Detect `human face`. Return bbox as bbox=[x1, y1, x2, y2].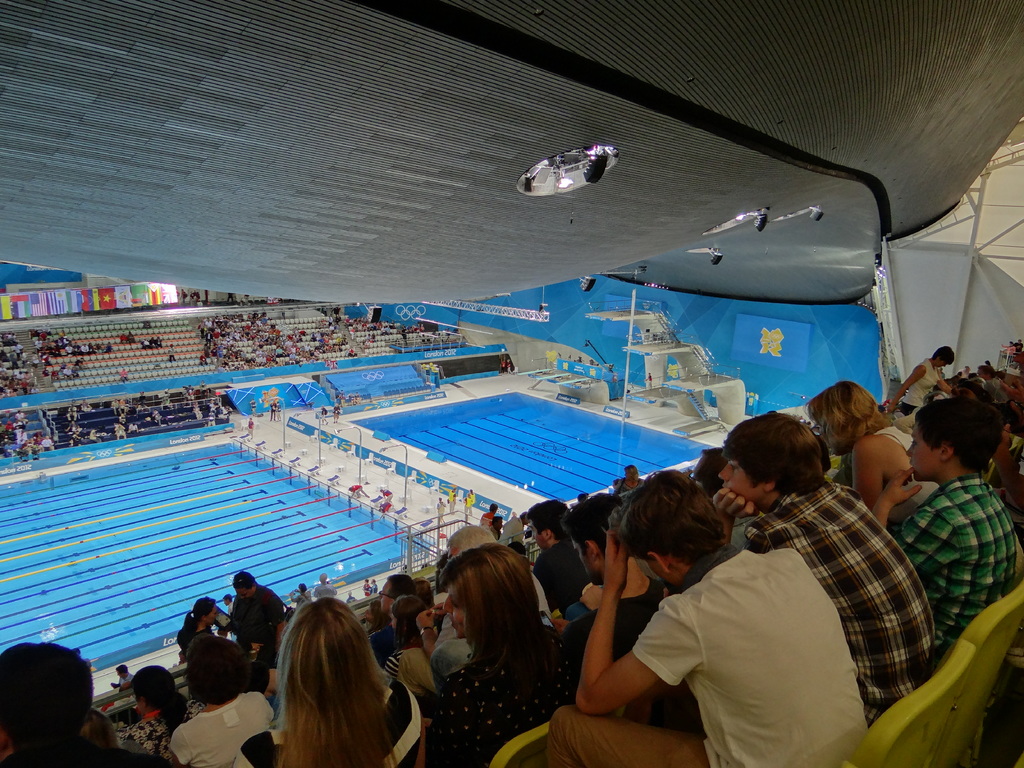
bbox=[908, 431, 939, 482].
